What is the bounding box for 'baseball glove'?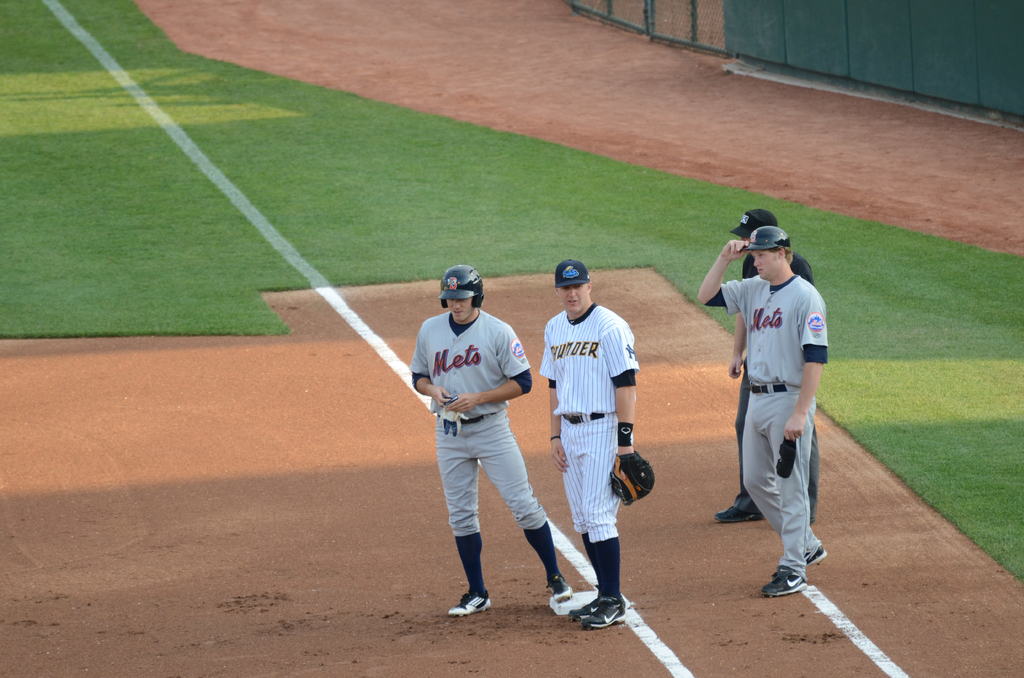
BBox(607, 444, 656, 505).
